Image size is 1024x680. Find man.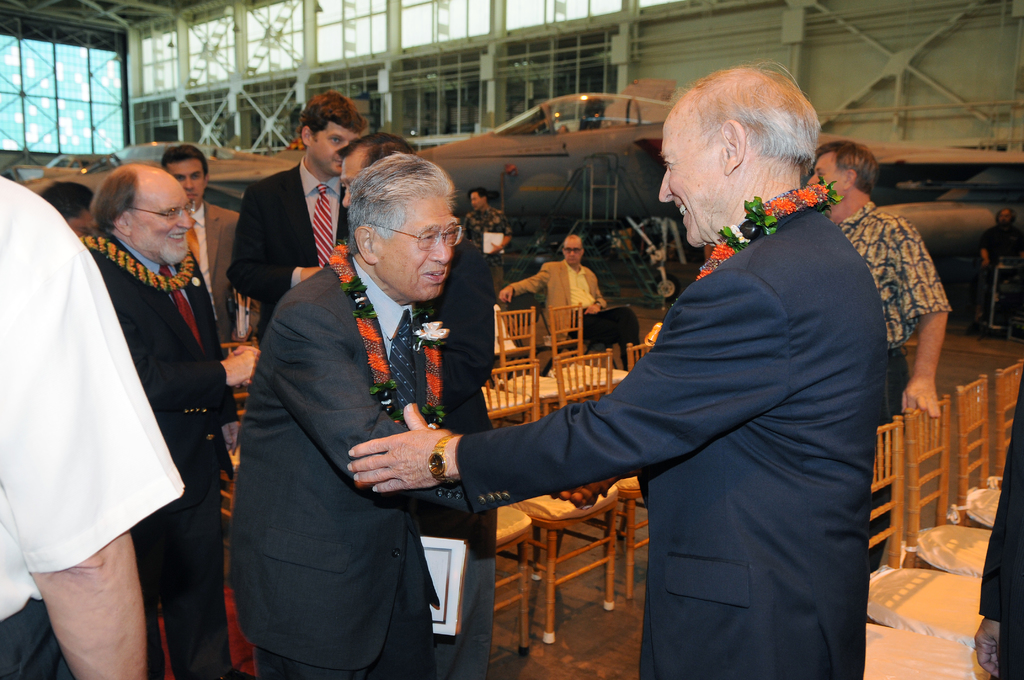
detection(461, 188, 513, 284).
